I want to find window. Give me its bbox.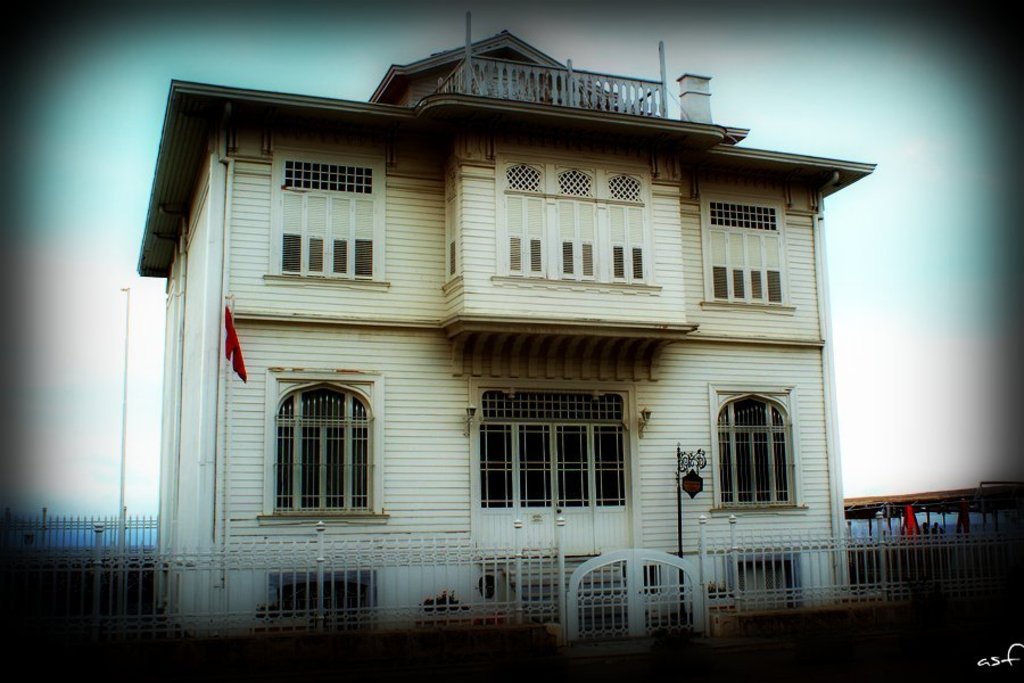
bbox(493, 162, 646, 283).
